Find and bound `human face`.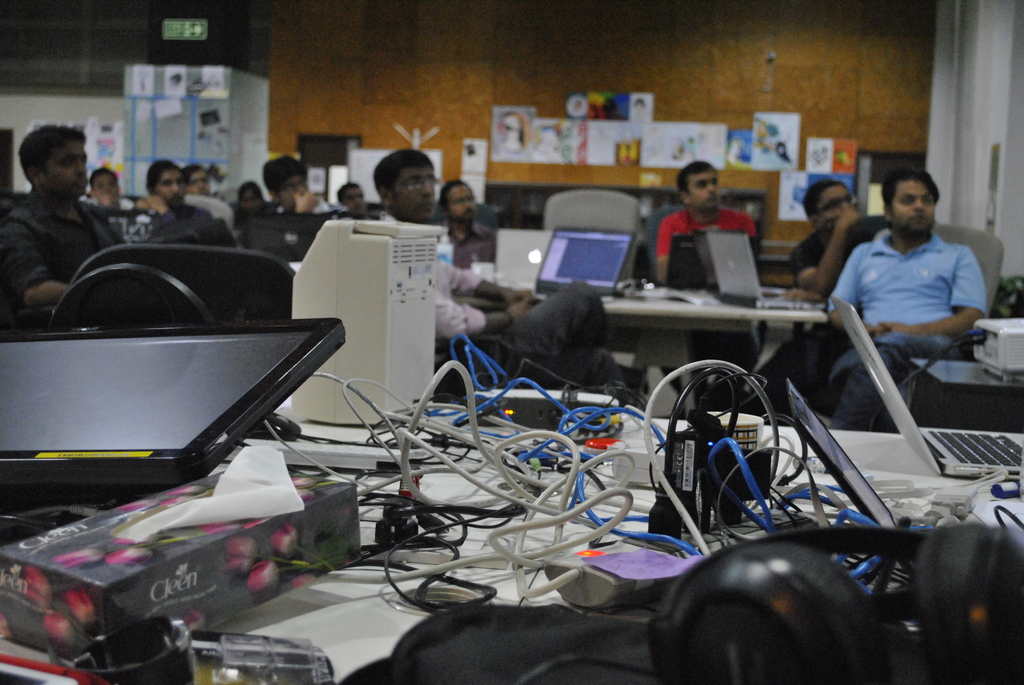
Bound: region(688, 164, 721, 211).
